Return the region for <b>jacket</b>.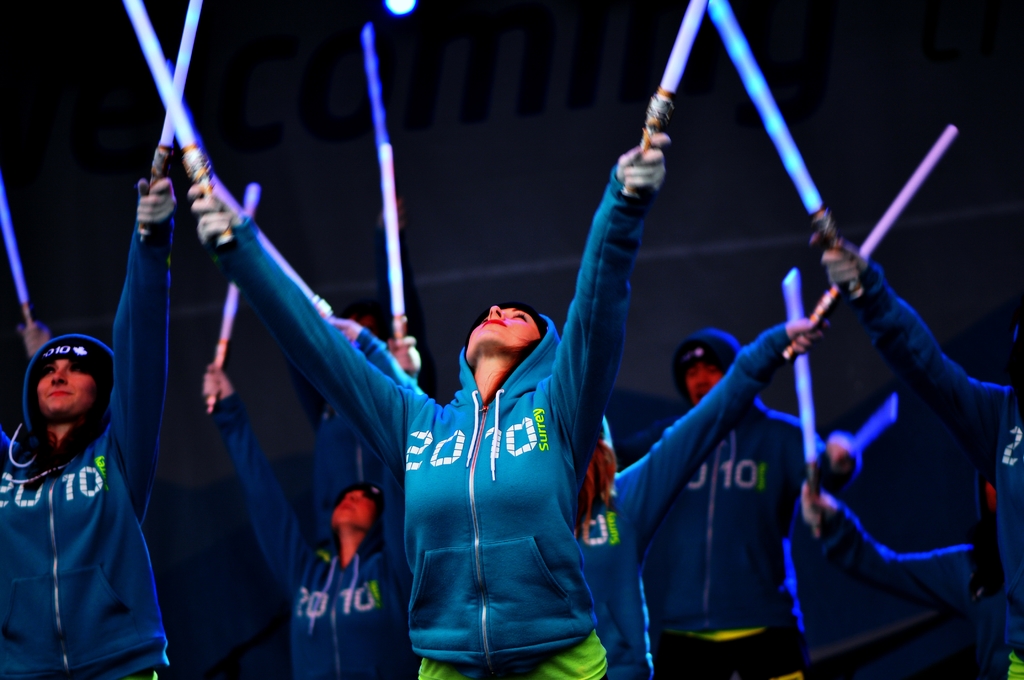
(823,483,999,660).
